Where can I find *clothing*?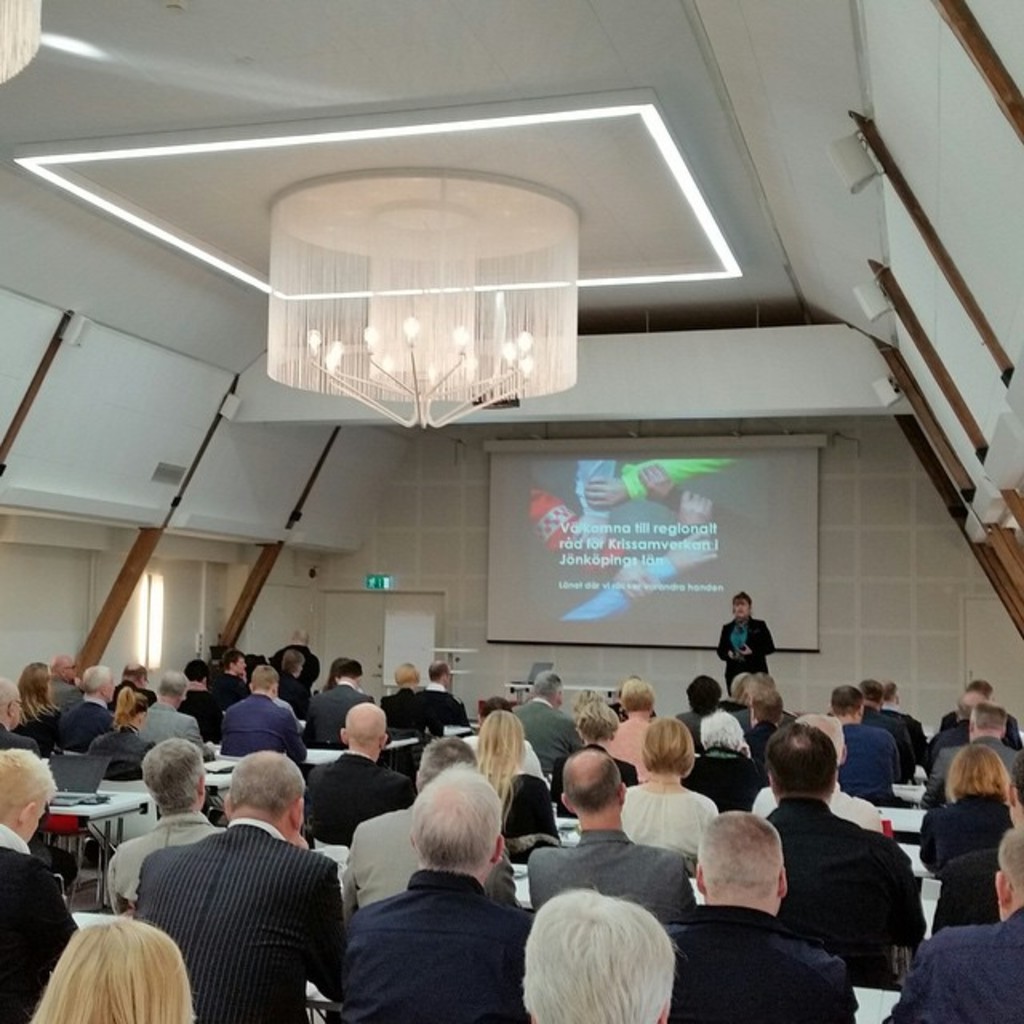
You can find it at <bbox>136, 816, 349, 1022</bbox>.
